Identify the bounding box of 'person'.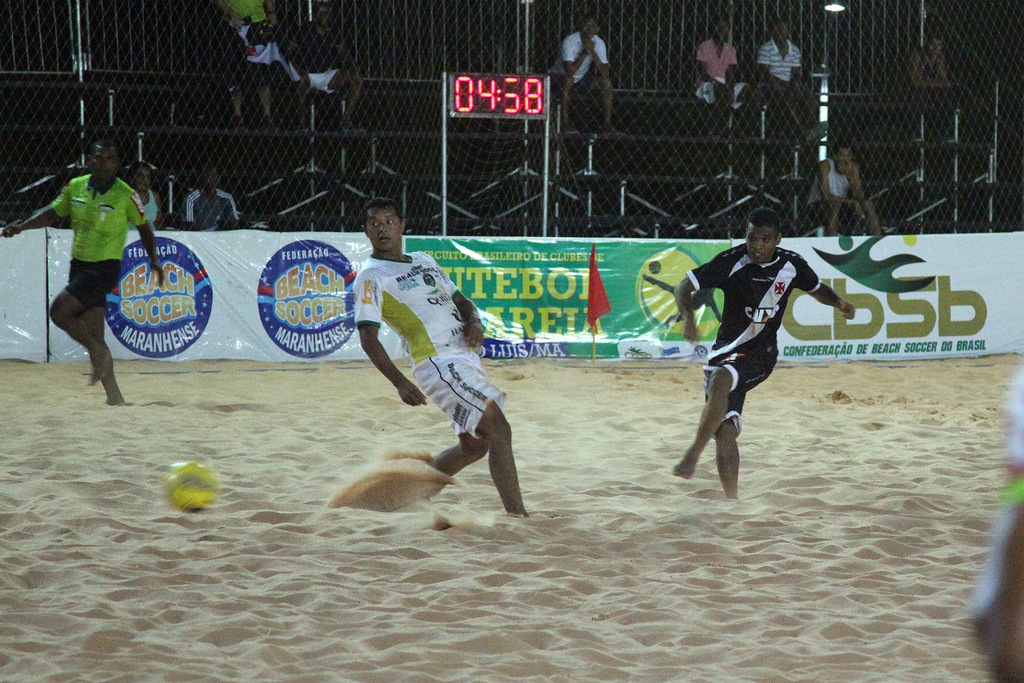
<box>689,19,752,131</box>.
